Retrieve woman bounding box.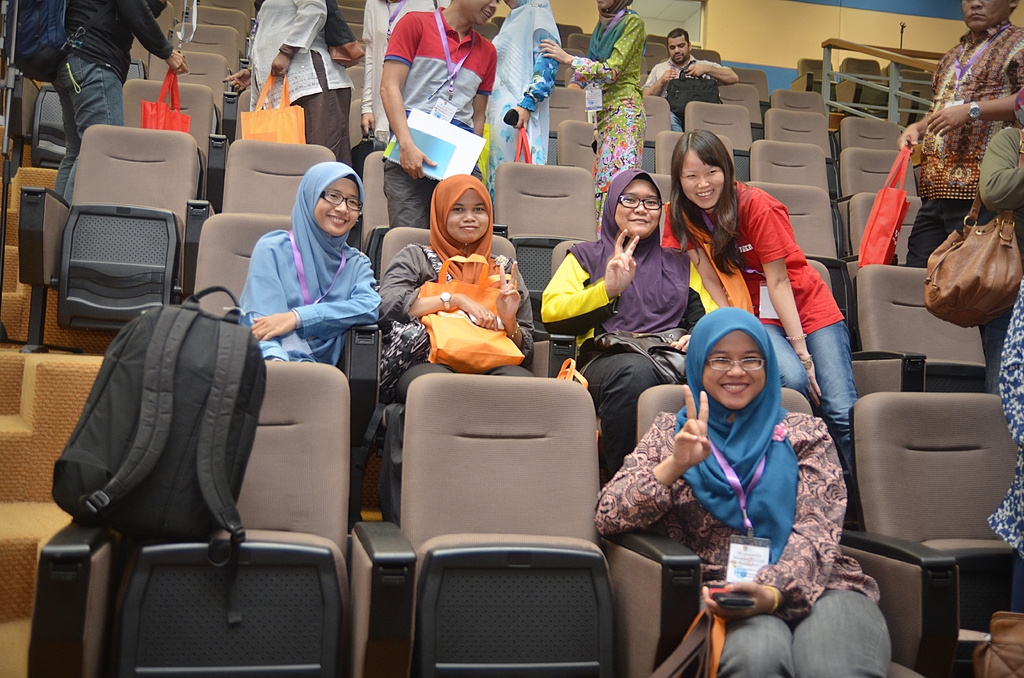
Bounding box: [589,307,893,677].
